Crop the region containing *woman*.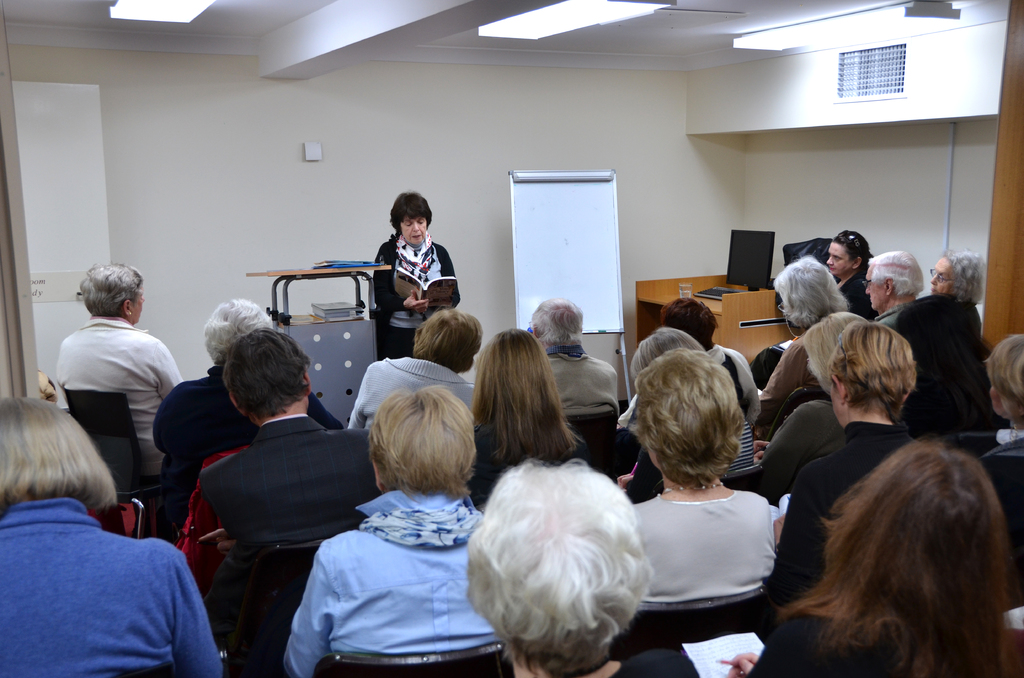
Crop region: {"x1": 610, "y1": 357, "x2": 803, "y2": 666}.
